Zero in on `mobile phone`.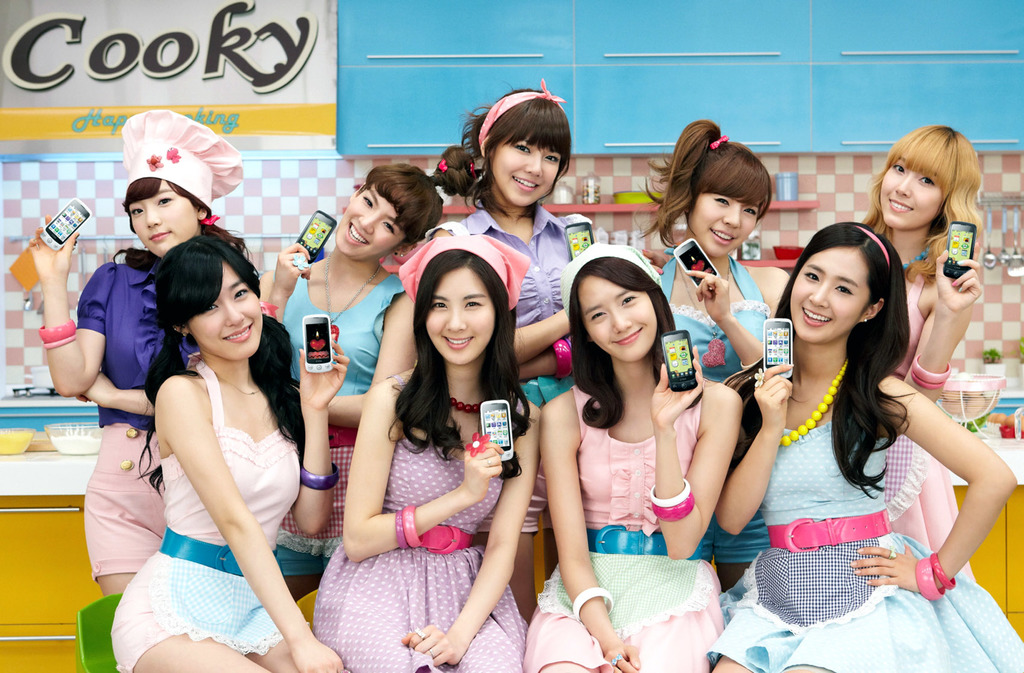
Zeroed in: bbox(480, 401, 513, 460).
